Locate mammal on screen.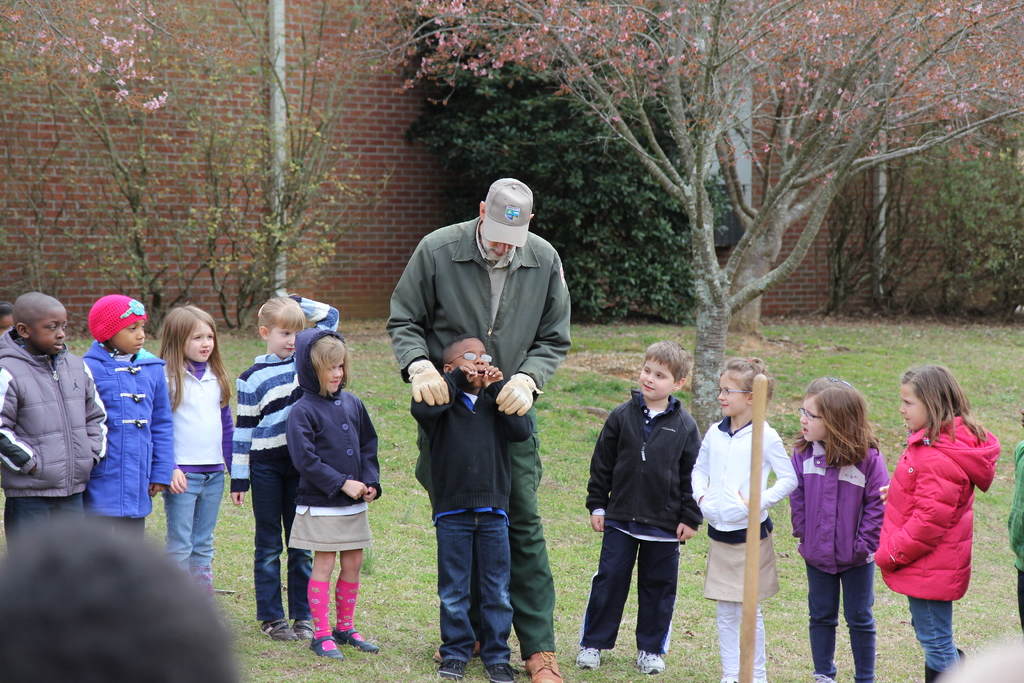
On screen at (left=1007, top=403, right=1023, bottom=636).
